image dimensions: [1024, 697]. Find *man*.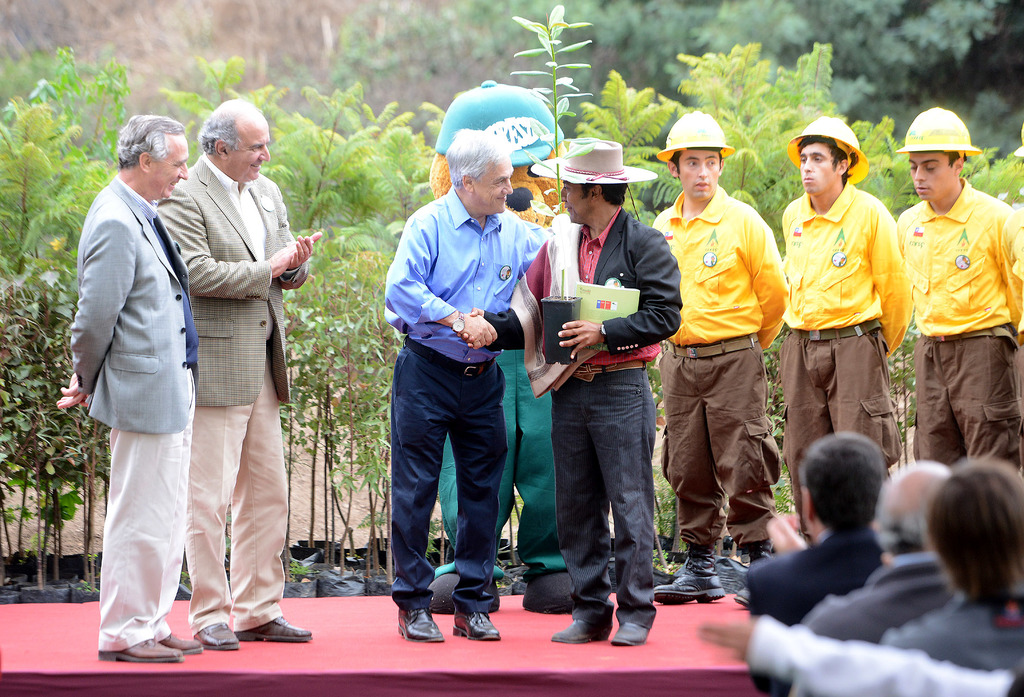
bbox=(657, 107, 796, 608).
